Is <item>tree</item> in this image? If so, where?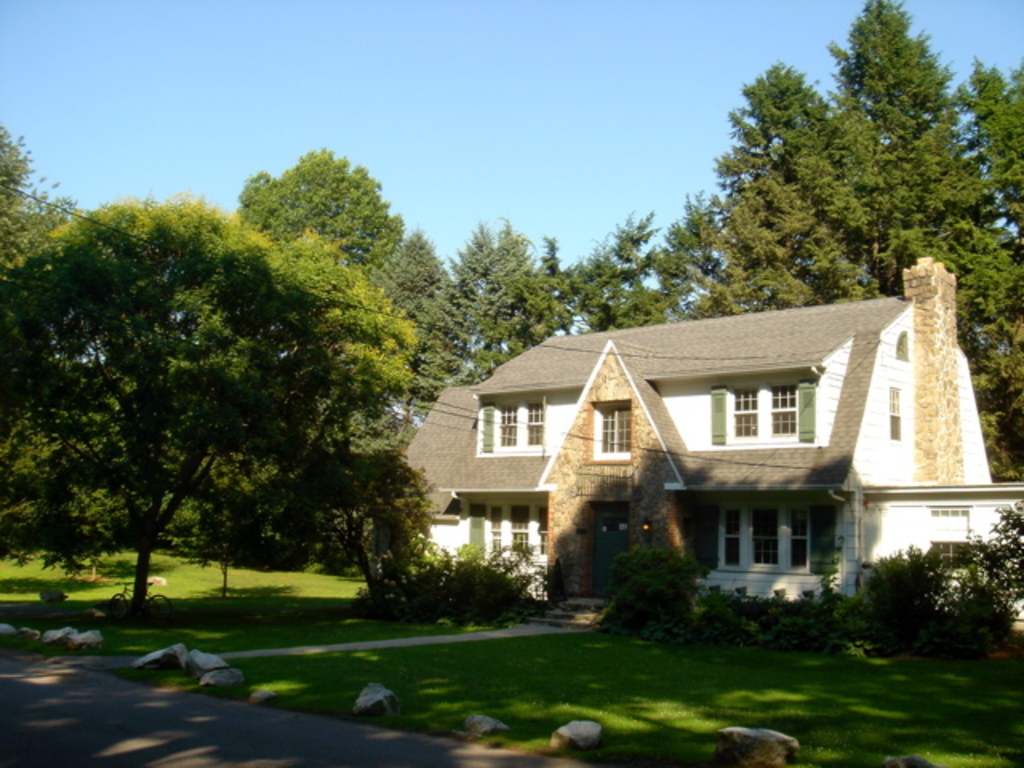
Yes, at 430,219,690,398.
